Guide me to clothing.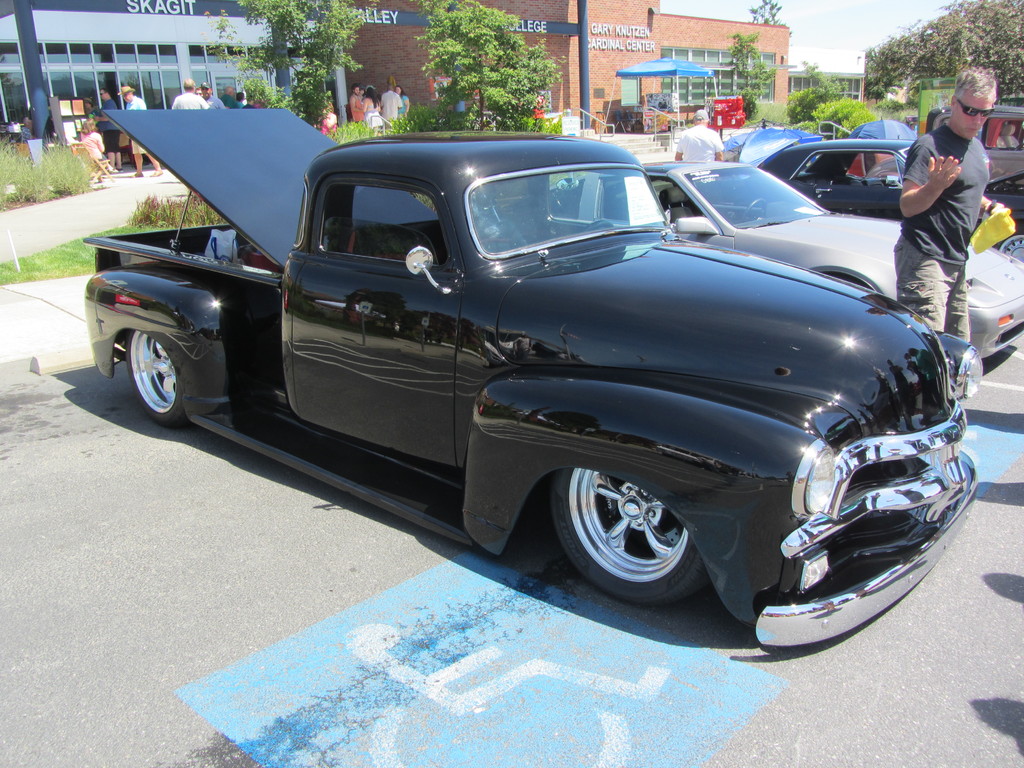
Guidance: 227 94 239 108.
